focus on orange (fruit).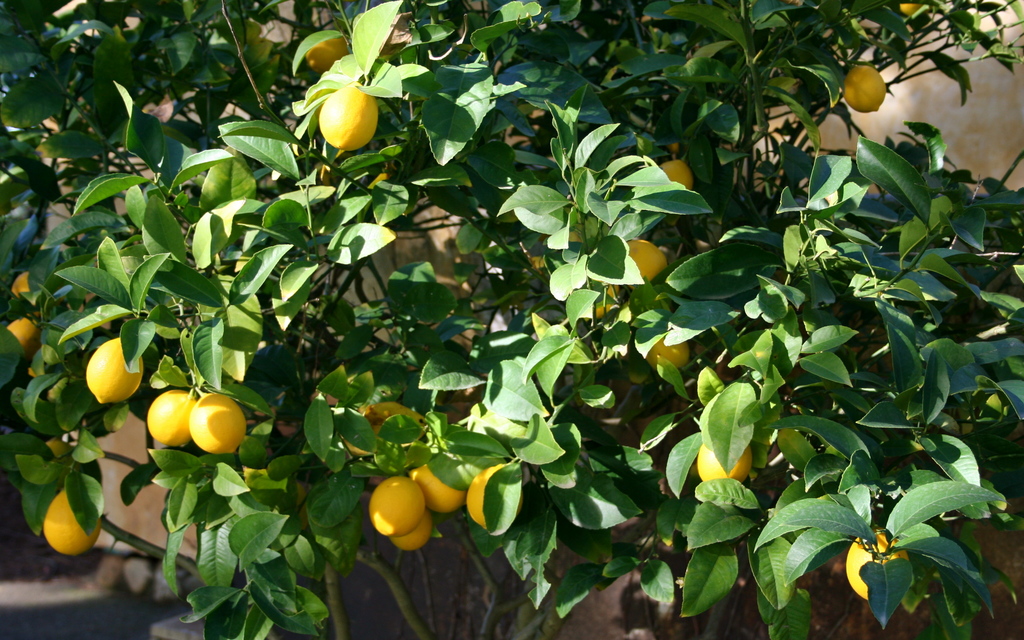
Focused at box(472, 472, 498, 523).
